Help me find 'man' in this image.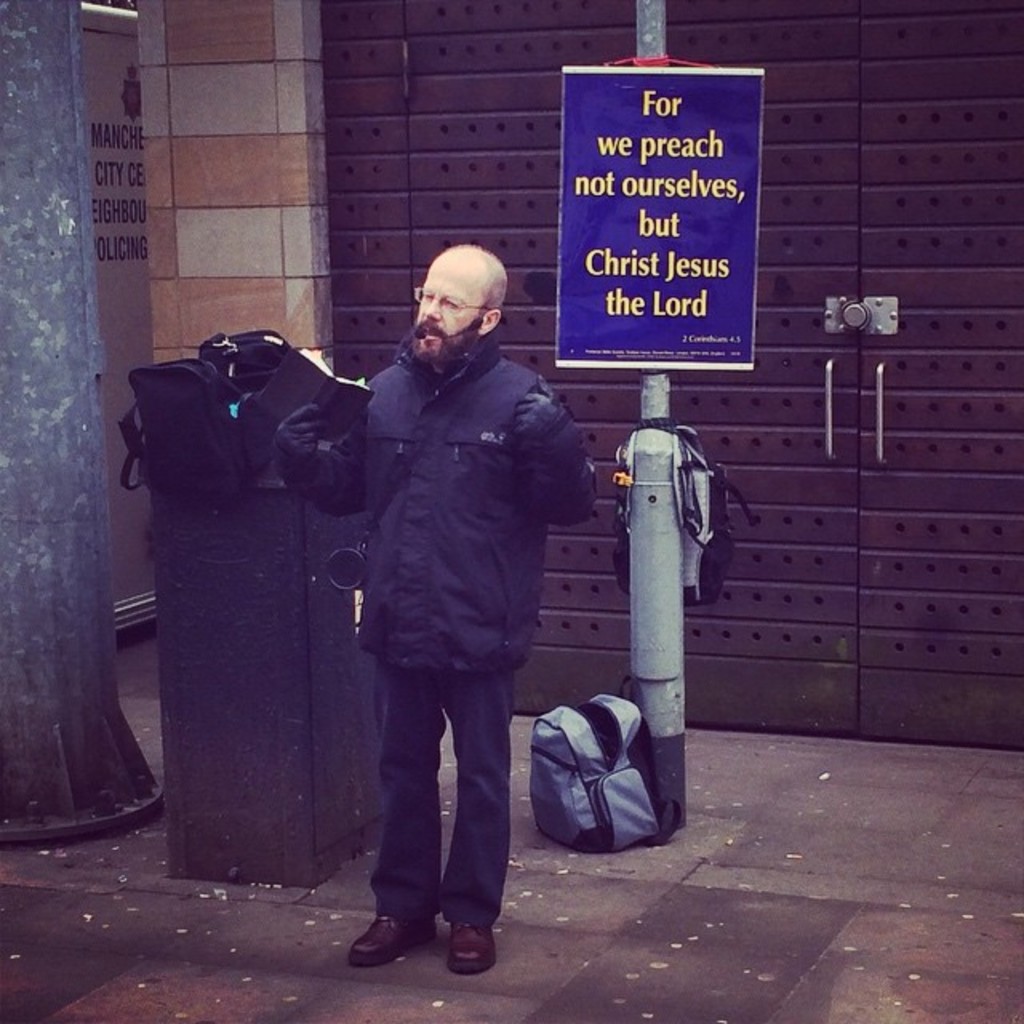
Found it: [left=315, top=229, right=592, bottom=970].
